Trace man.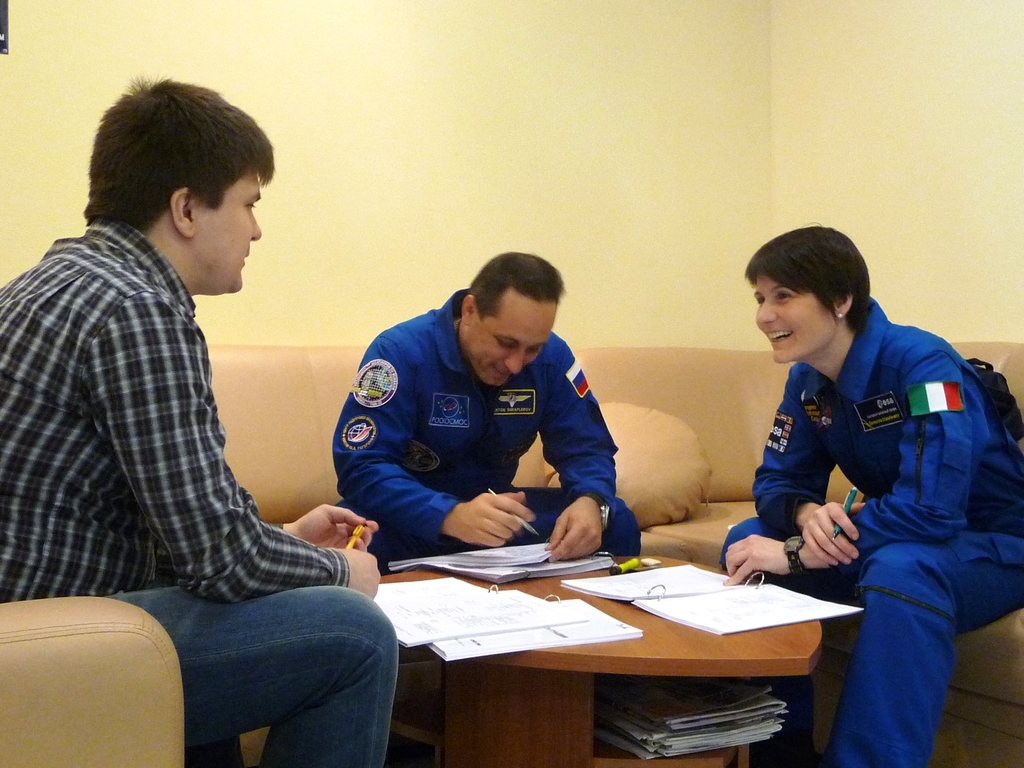
Traced to bbox(312, 253, 646, 573).
